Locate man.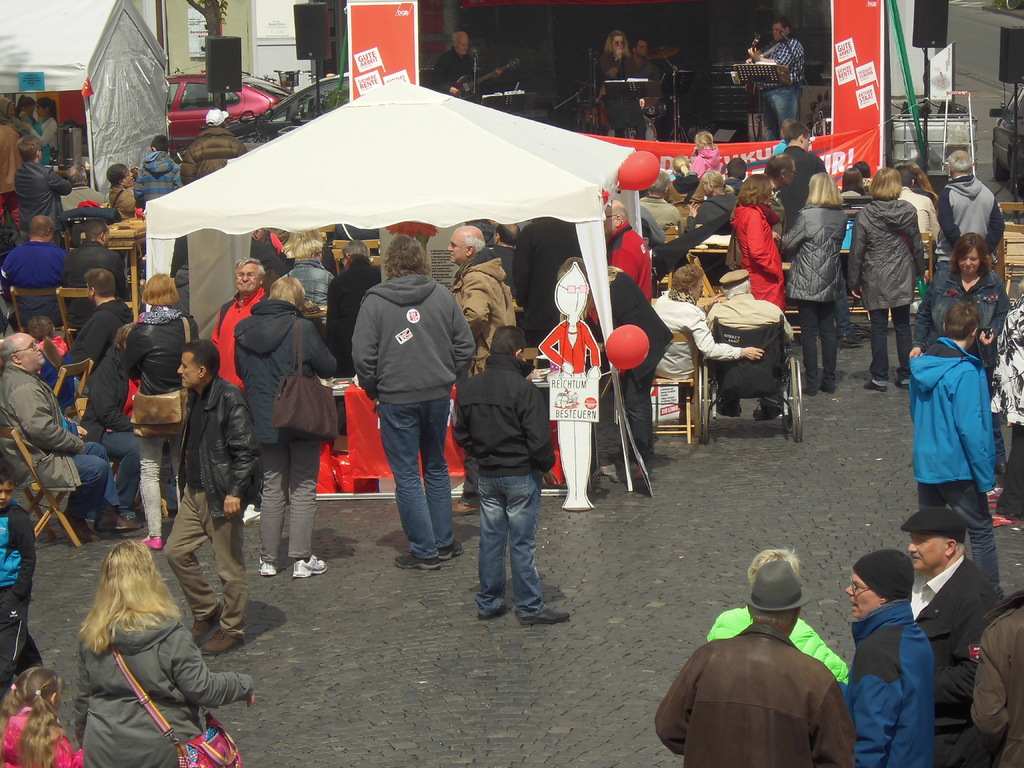
Bounding box: left=214, top=257, right=271, bottom=392.
